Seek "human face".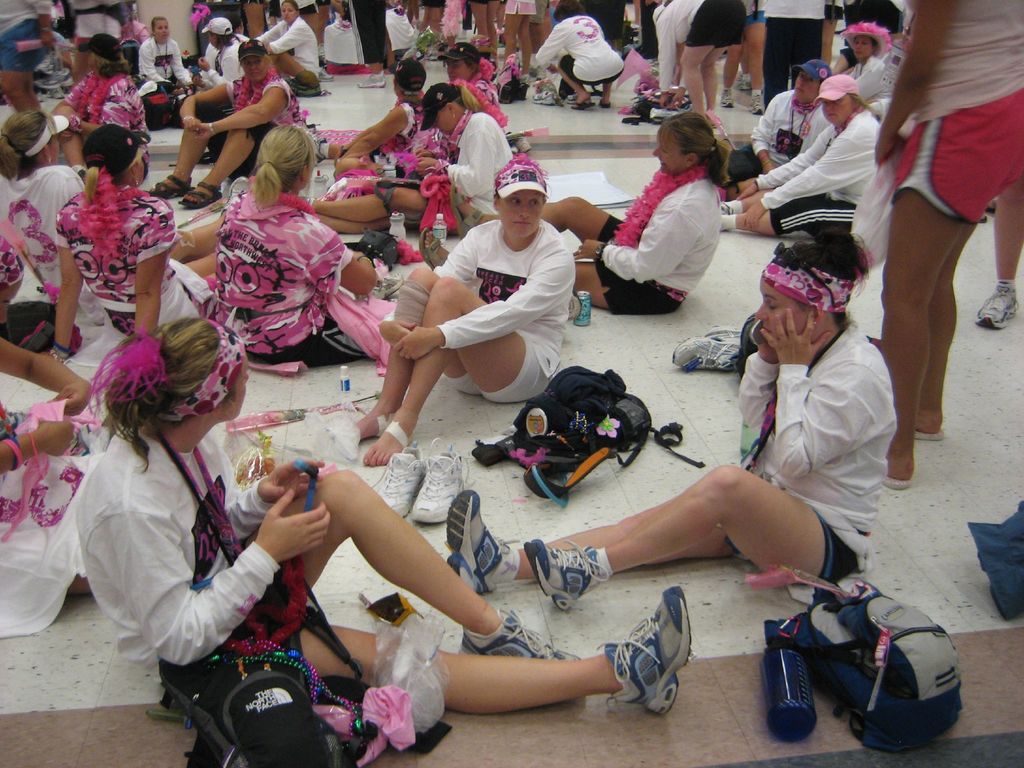
(499, 190, 544, 236).
